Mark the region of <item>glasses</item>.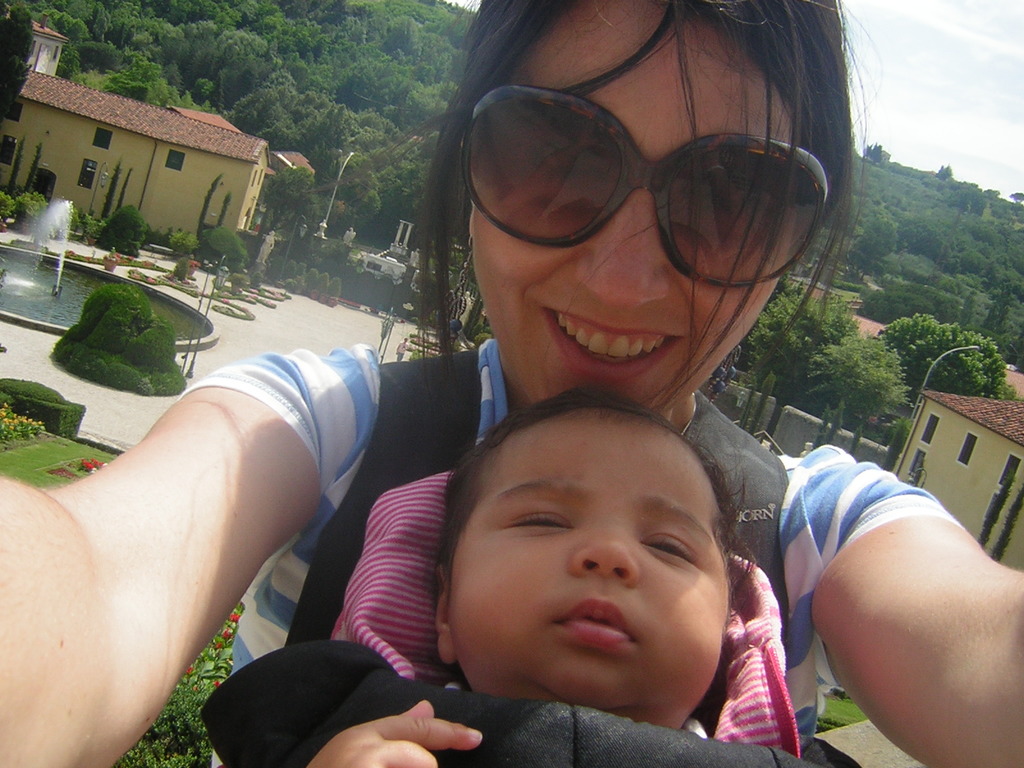
Region: (438, 100, 843, 282).
